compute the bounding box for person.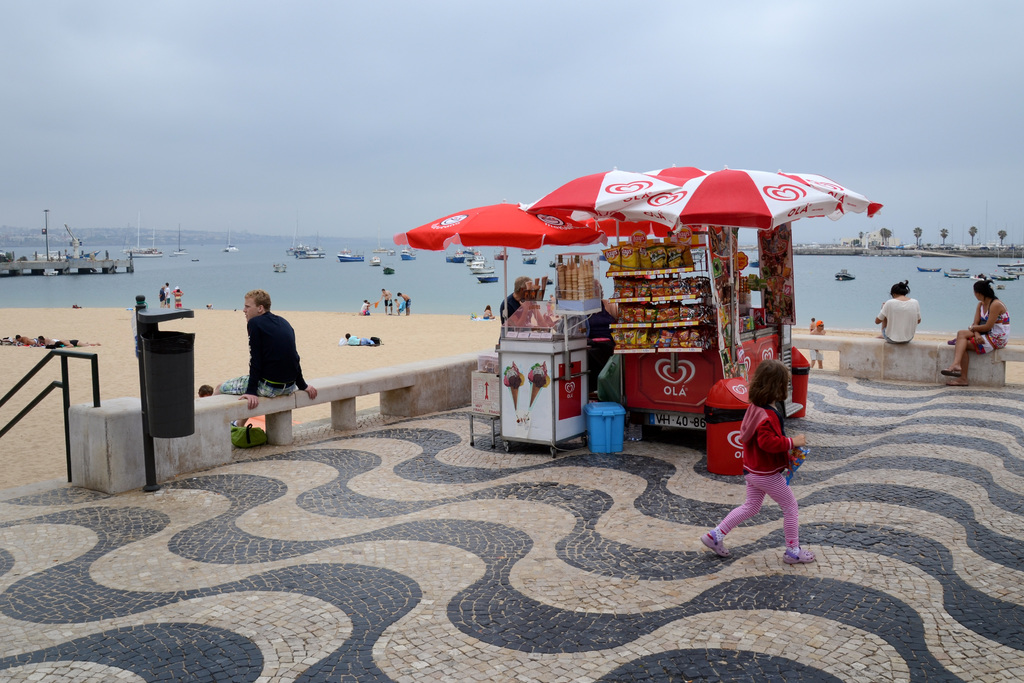
left=703, top=361, right=815, bottom=568.
